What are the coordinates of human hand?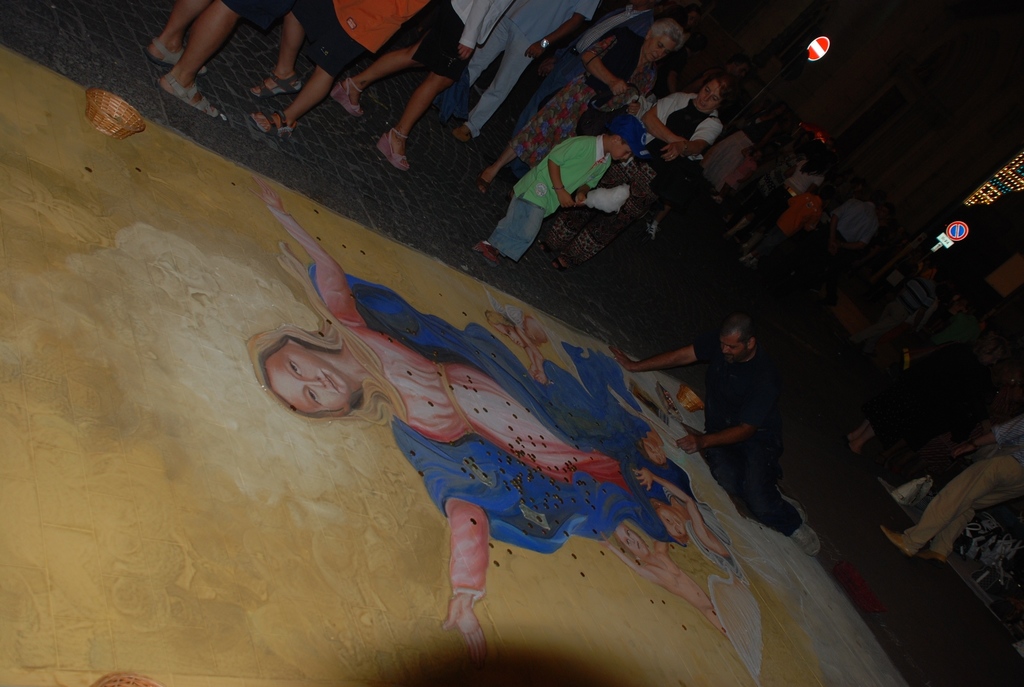
<box>536,371,549,385</box>.
